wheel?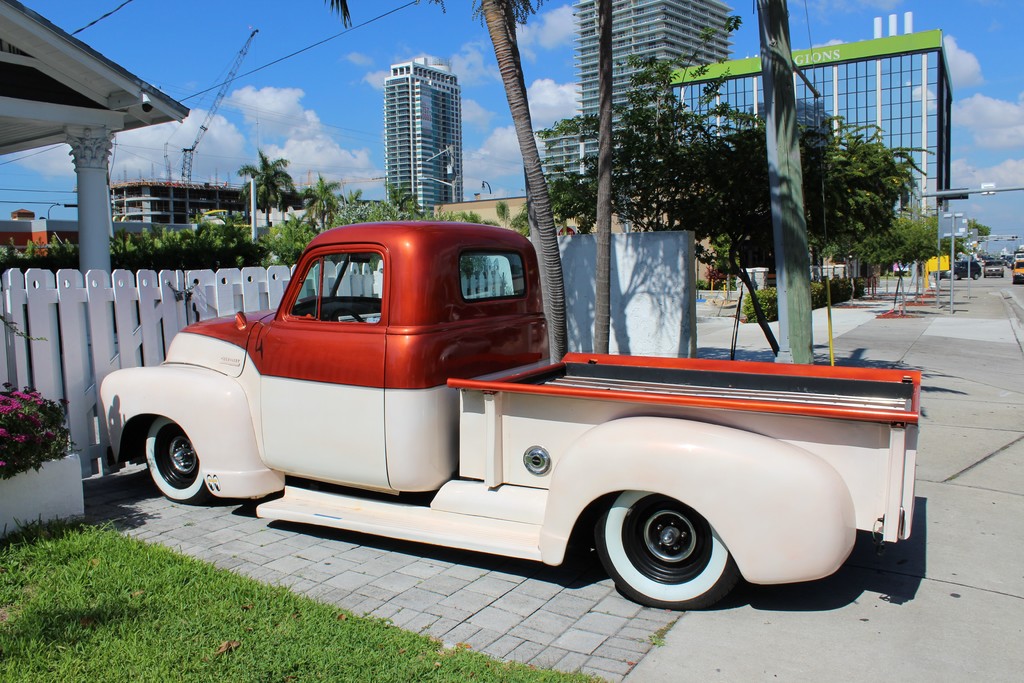
144, 416, 210, 504
